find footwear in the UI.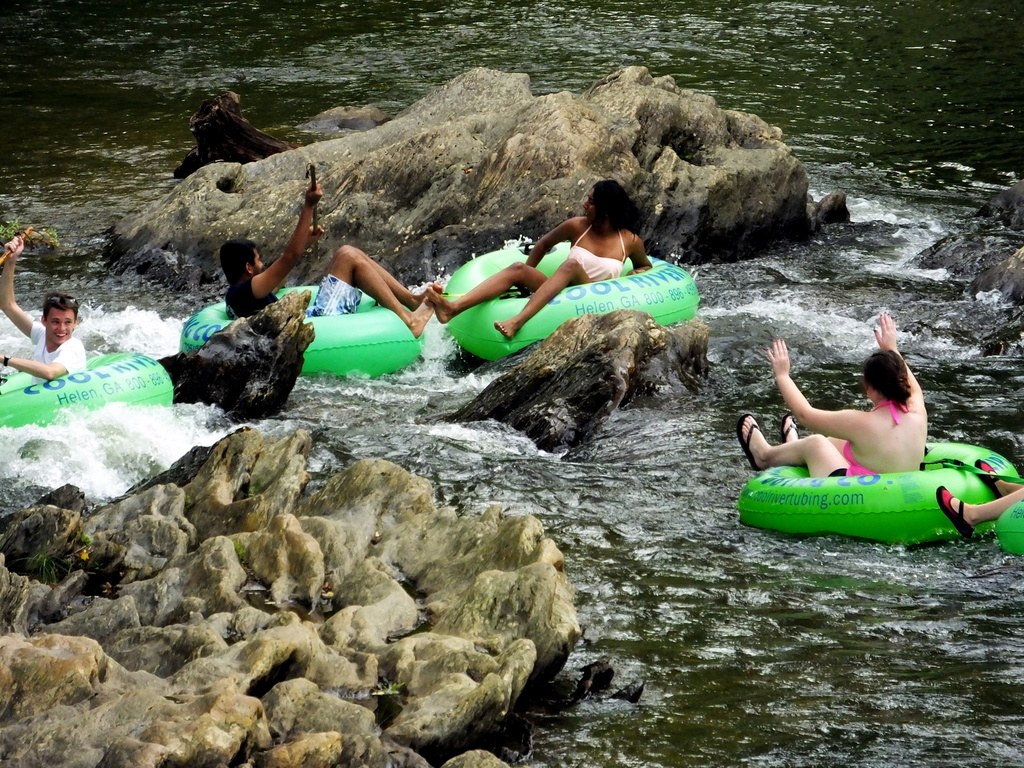
UI element at left=736, top=413, right=765, bottom=472.
